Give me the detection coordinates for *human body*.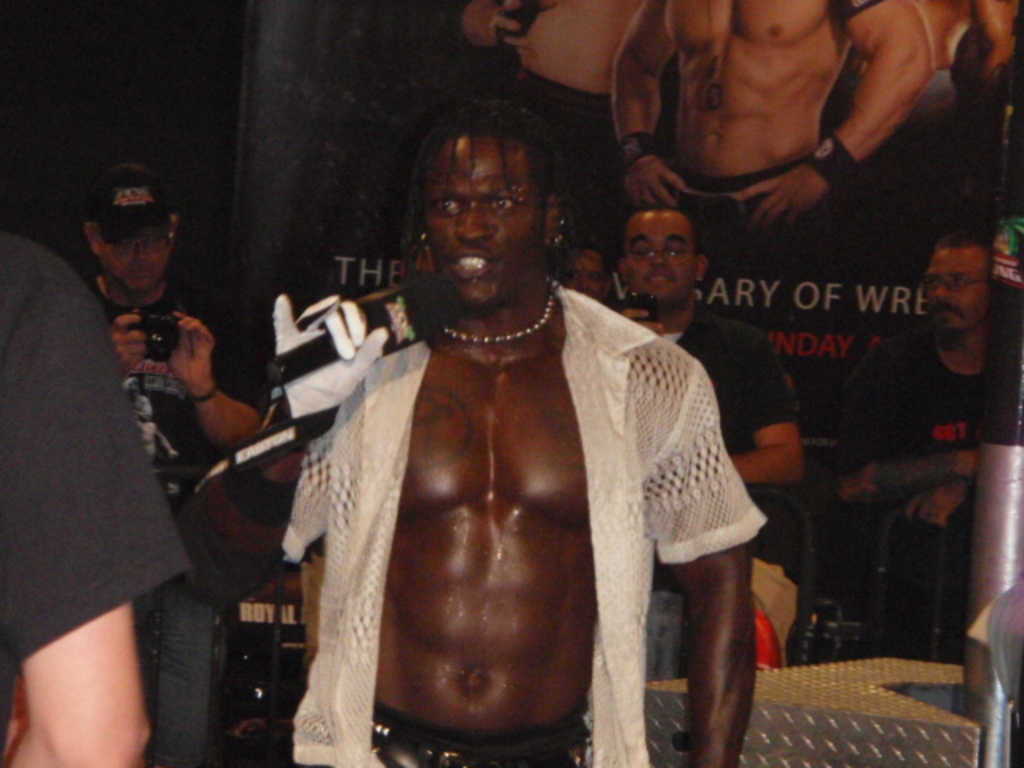
BBox(650, 299, 797, 555).
